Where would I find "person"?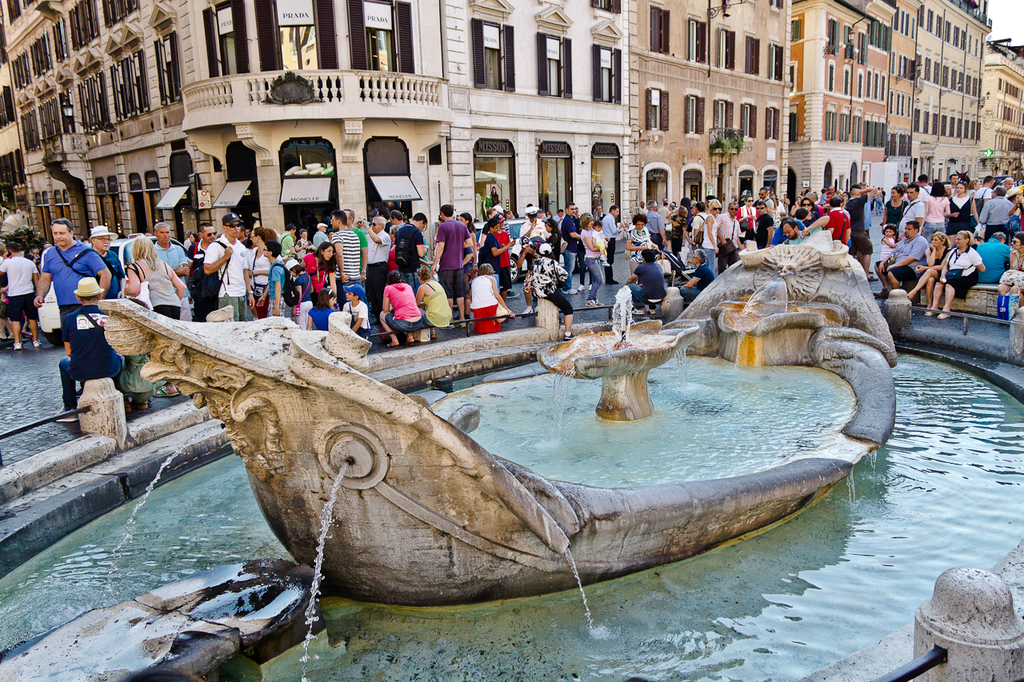
At BBox(928, 230, 982, 319).
